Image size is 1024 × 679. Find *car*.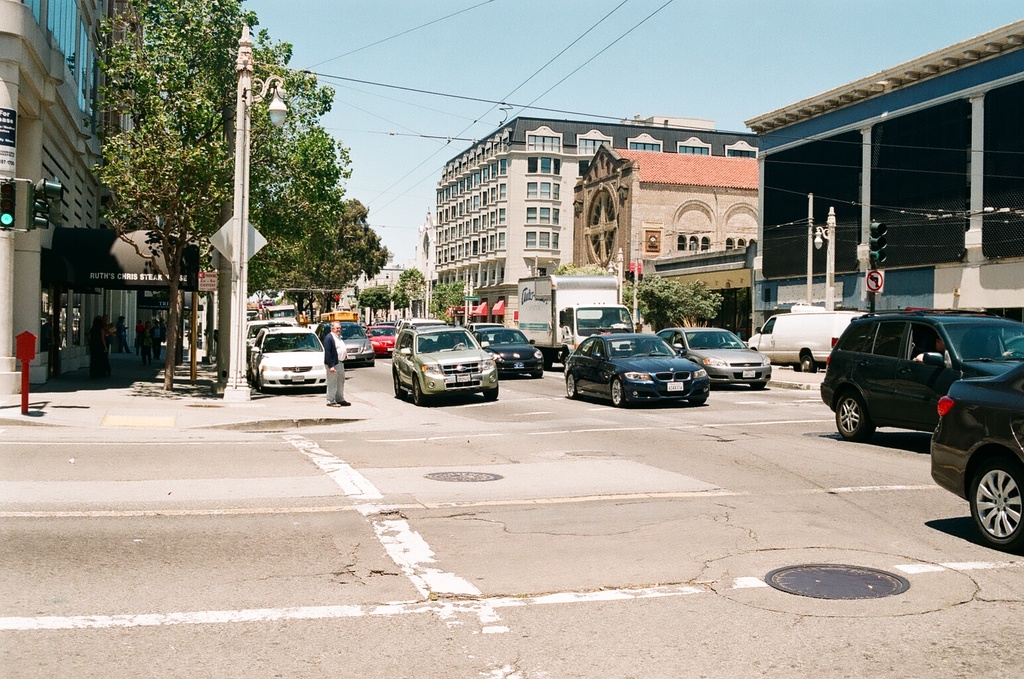
left=925, top=359, right=1023, bottom=541.
